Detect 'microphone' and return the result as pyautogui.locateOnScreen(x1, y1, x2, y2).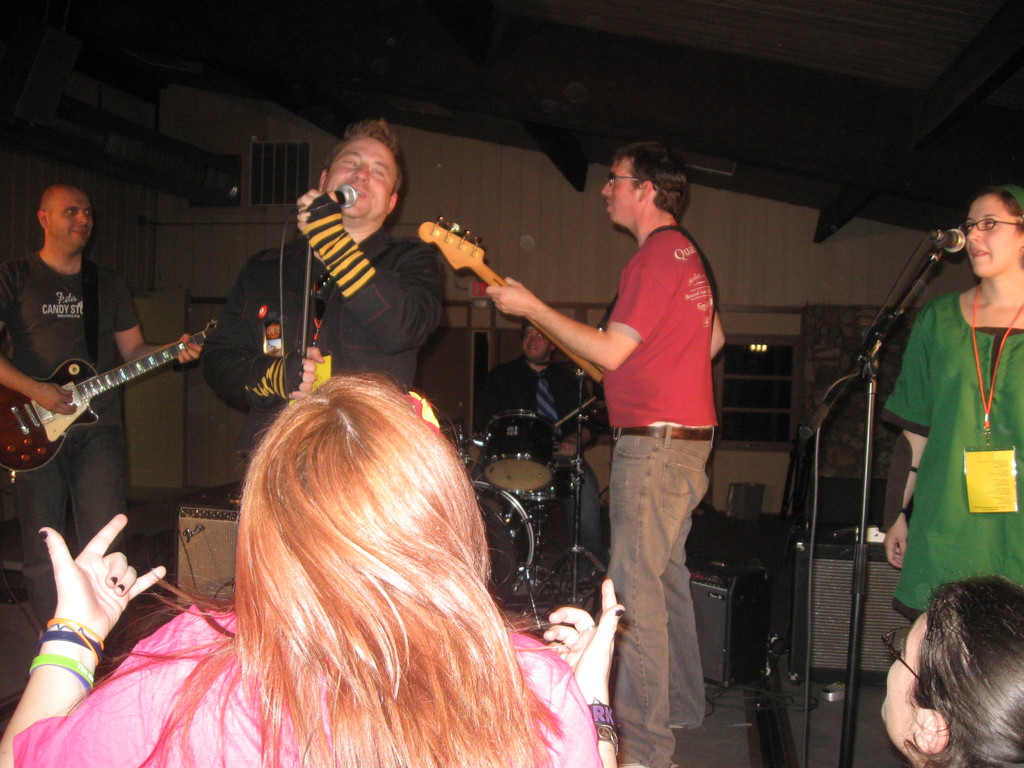
pyautogui.locateOnScreen(932, 228, 964, 253).
